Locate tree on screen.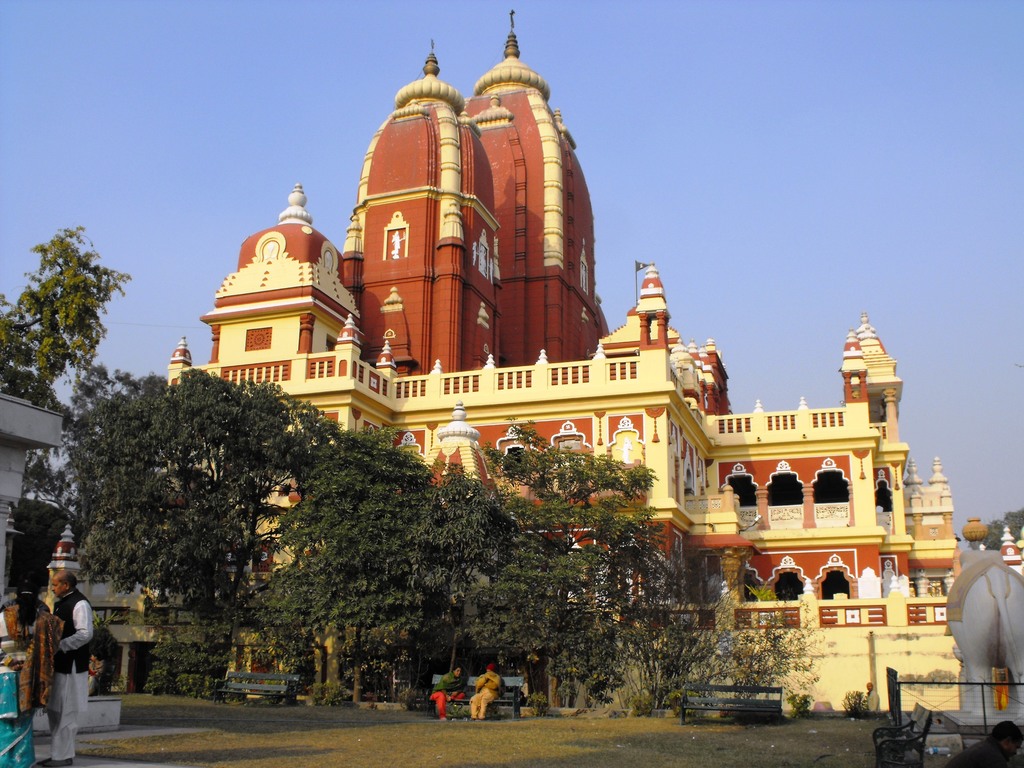
On screen at [969,497,1022,543].
